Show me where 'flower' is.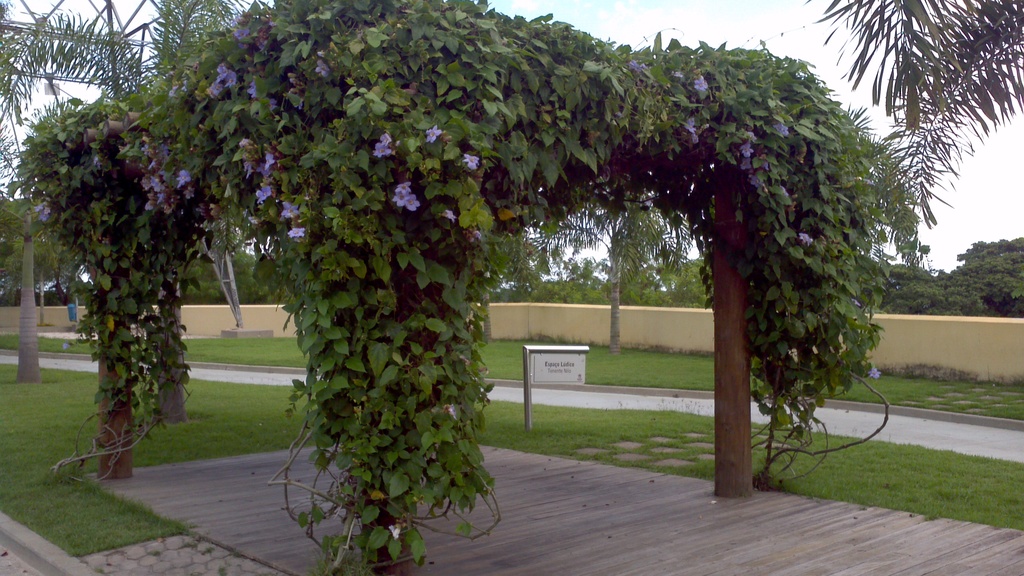
'flower' is at bbox=(867, 356, 884, 382).
